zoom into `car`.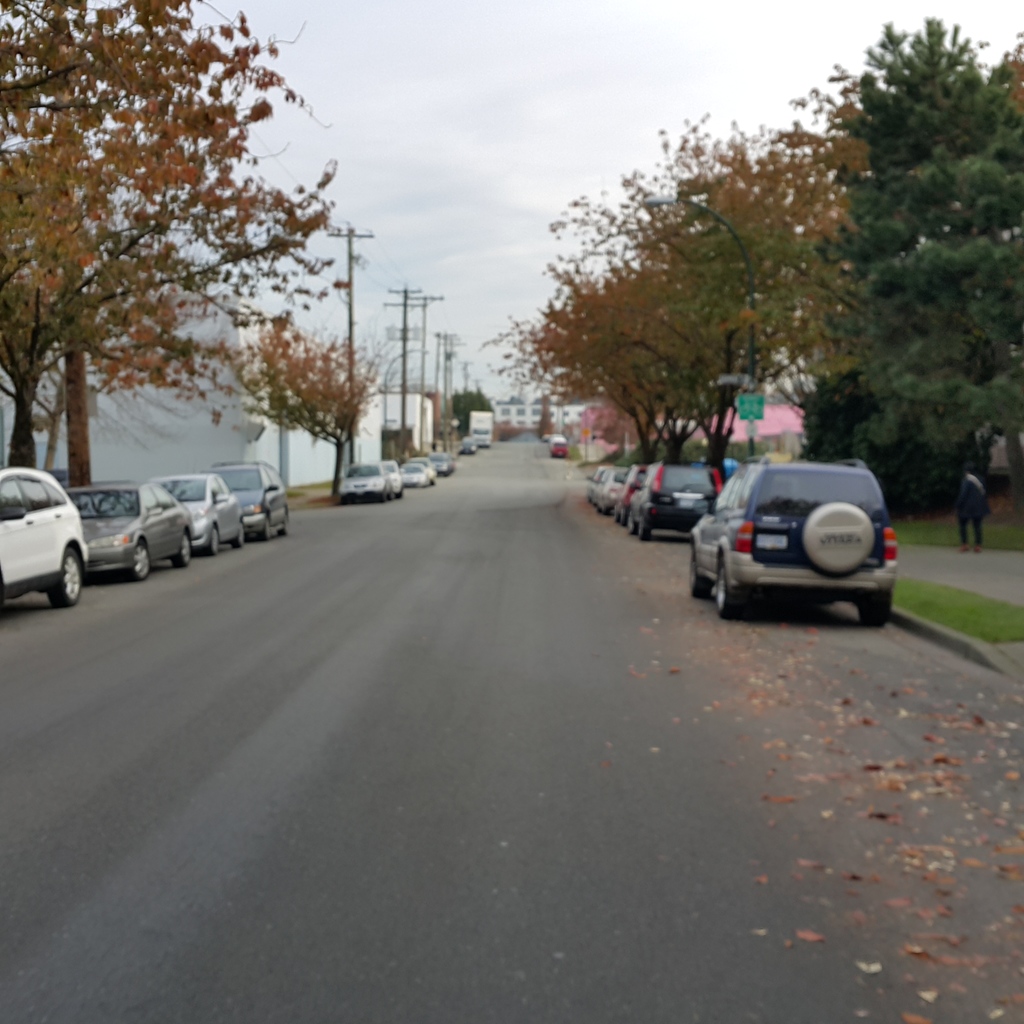
Zoom target: region(214, 465, 287, 540).
